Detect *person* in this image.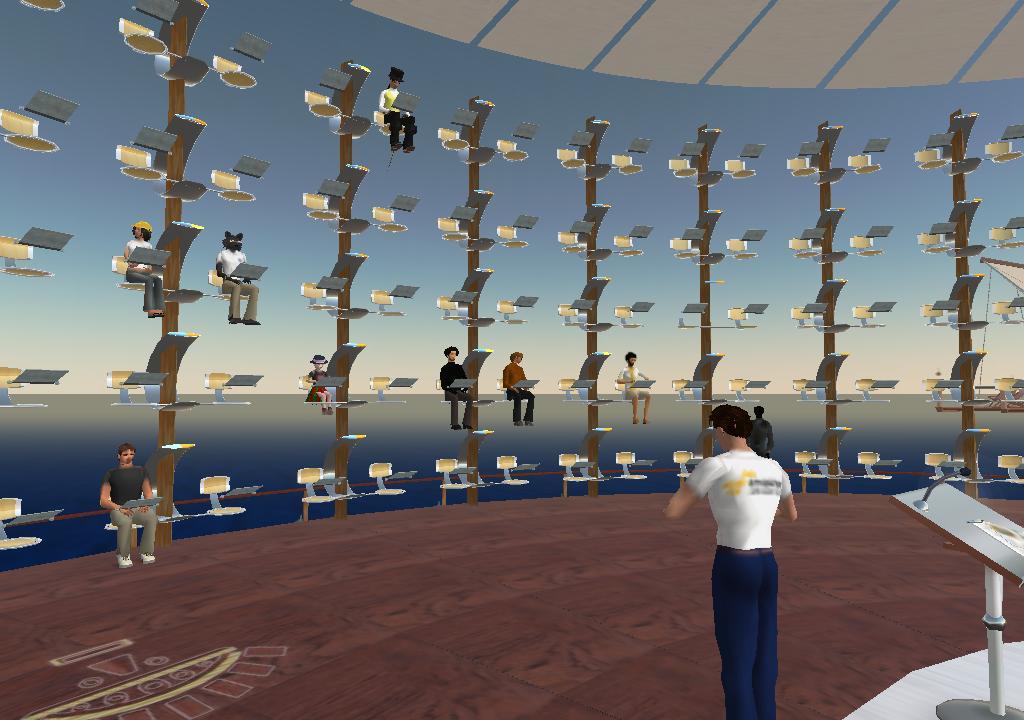
Detection: (310,357,336,411).
